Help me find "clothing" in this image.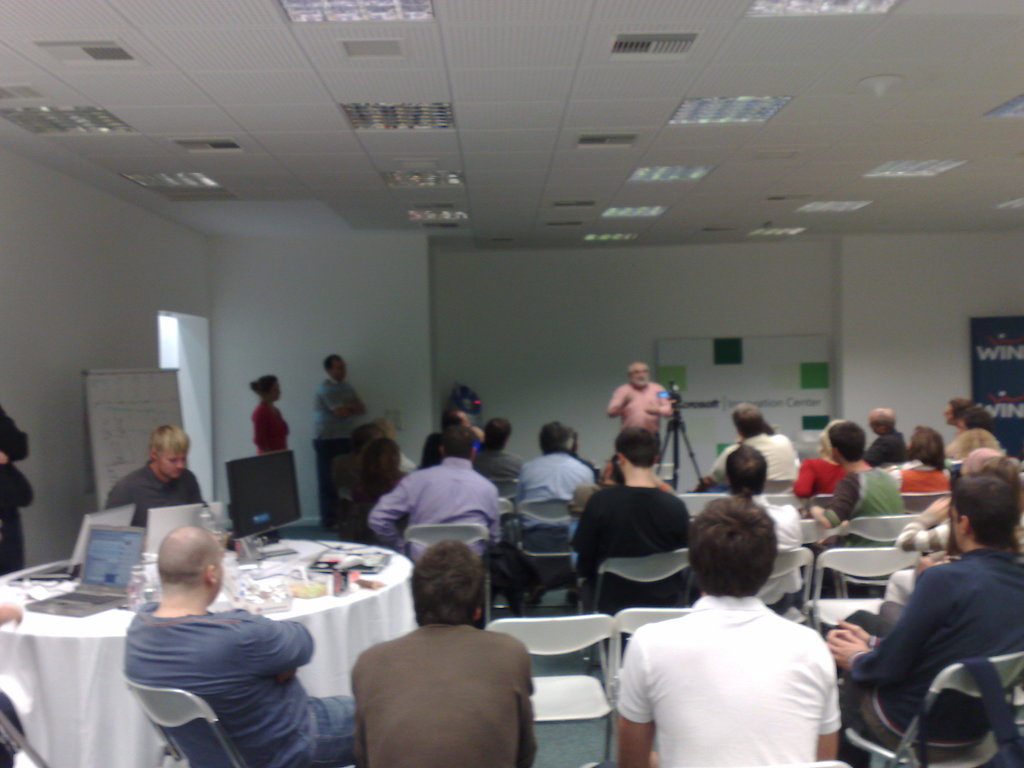
Found it: locate(568, 483, 691, 595).
